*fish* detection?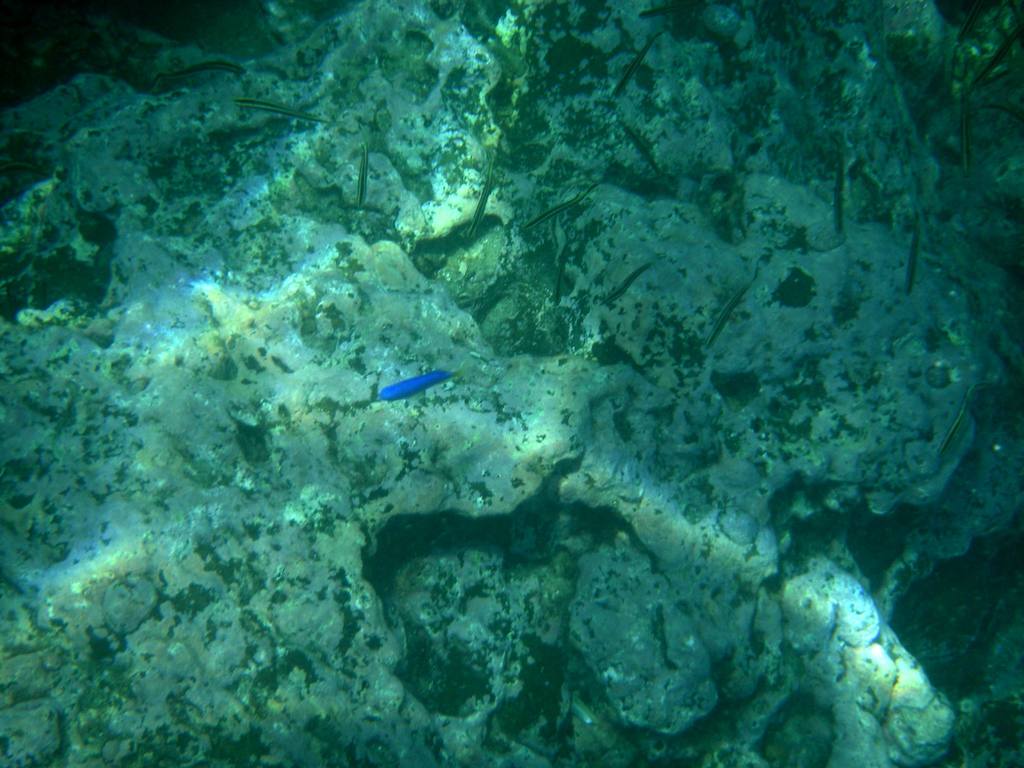
<region>963, 88, 970, 177</region>
